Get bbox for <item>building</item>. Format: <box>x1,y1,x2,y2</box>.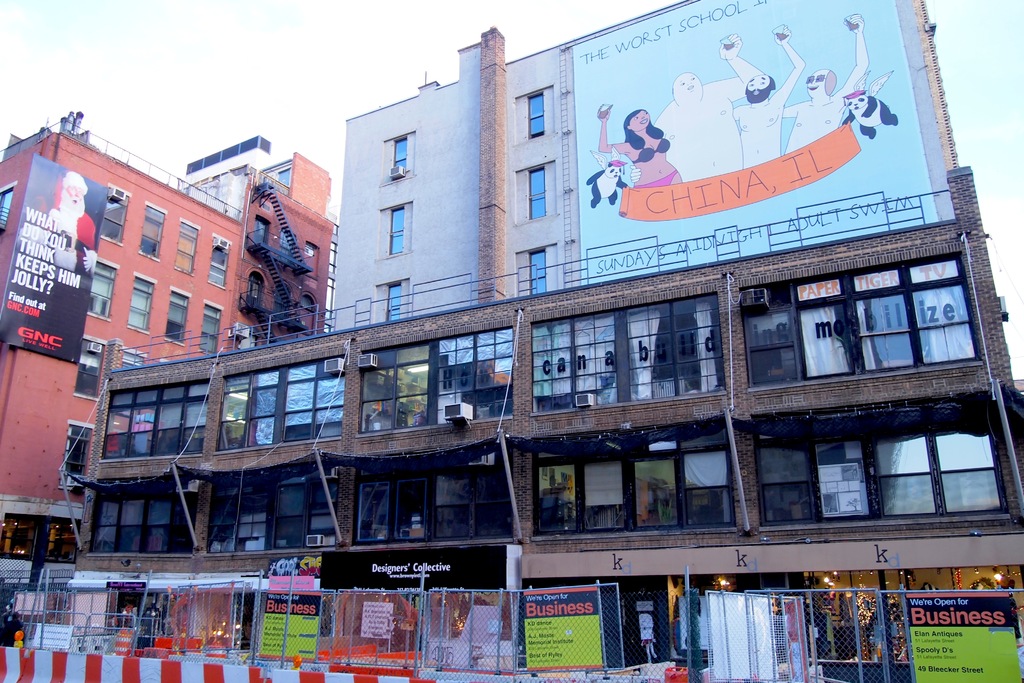
<box>70,0,1023,682</box>.
